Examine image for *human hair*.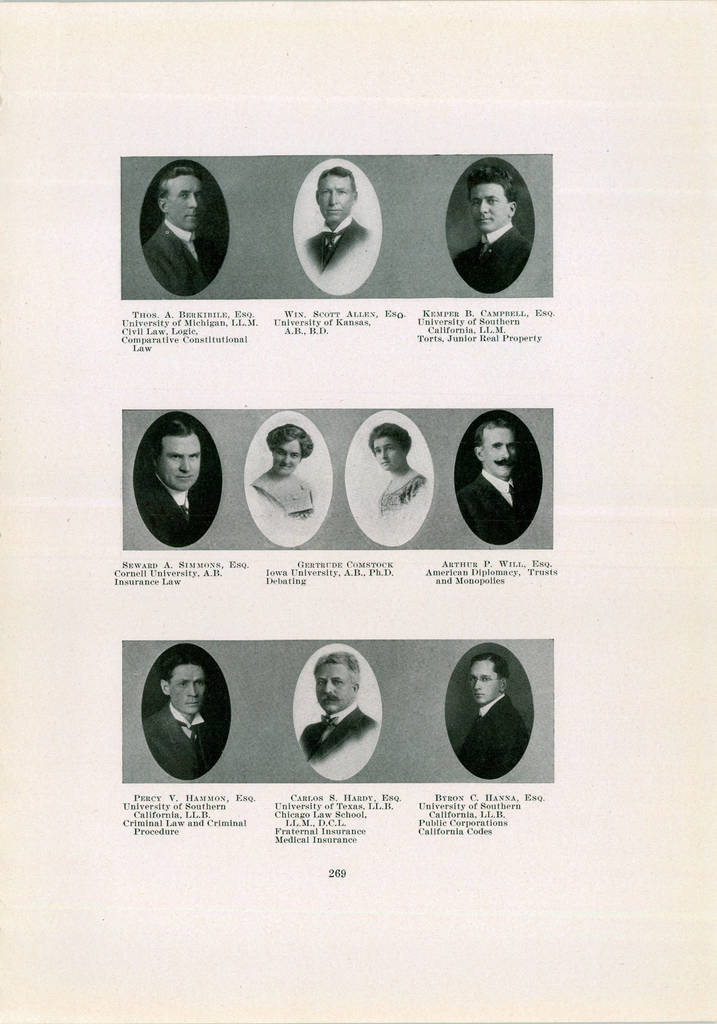
Examination result: [x1=320, y1=169, x2=357, y2=197].
